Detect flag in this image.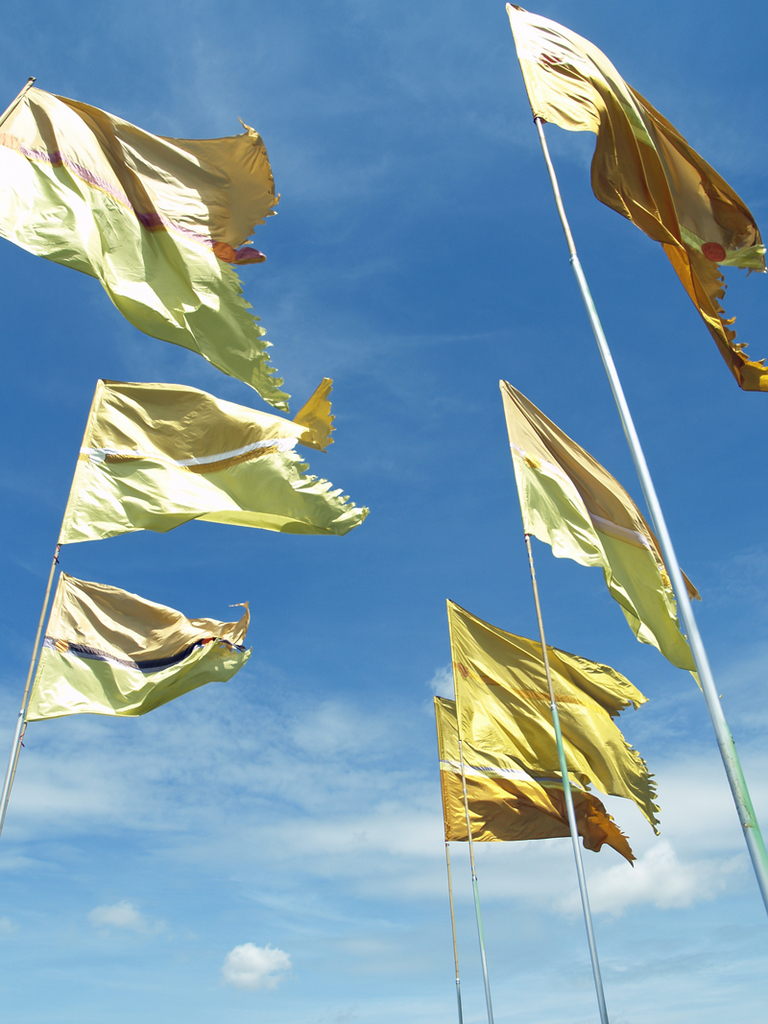
Detection: <box>443,597,657,838</box>.
